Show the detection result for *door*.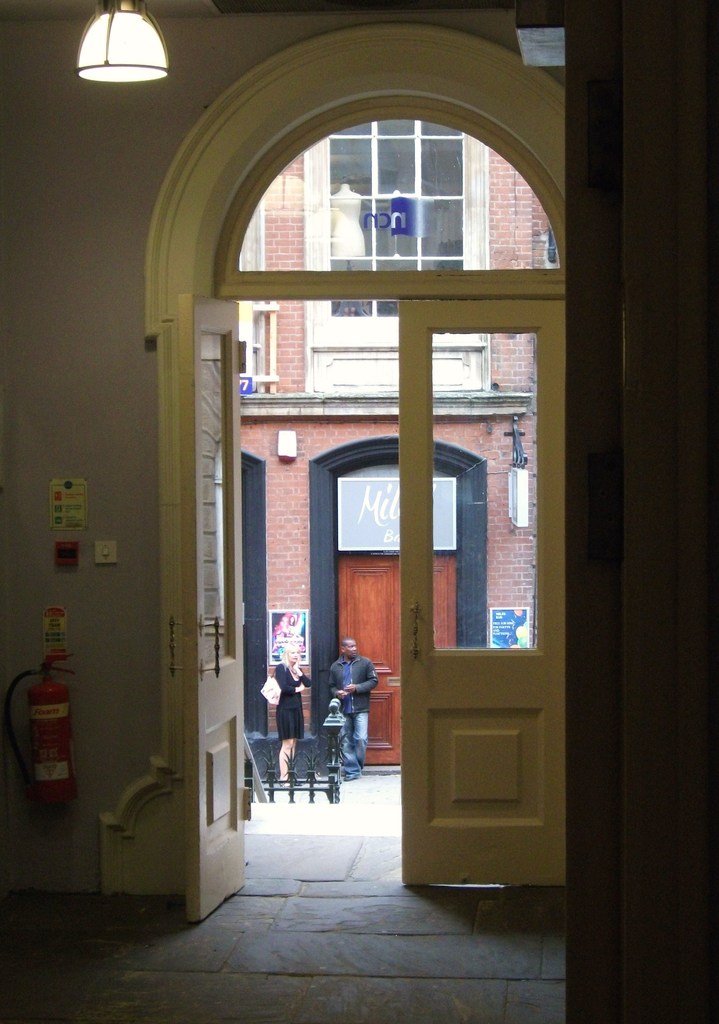
box(401, 300, 565, 886).
